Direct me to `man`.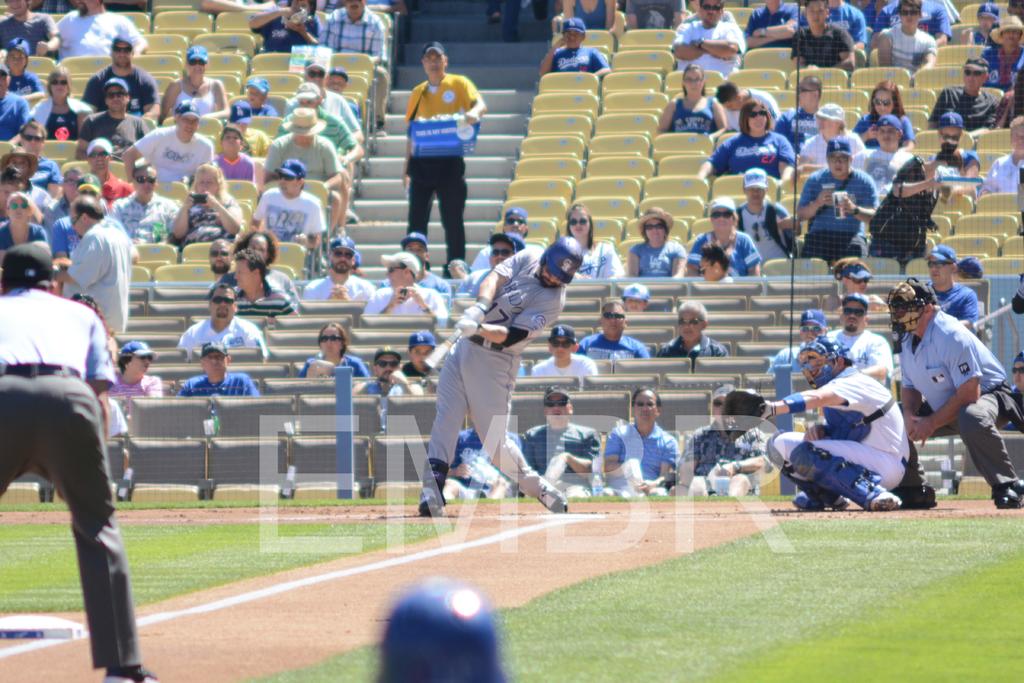
Direction: pyautogui.locateOnScreen(578, 293, 652, 363).
